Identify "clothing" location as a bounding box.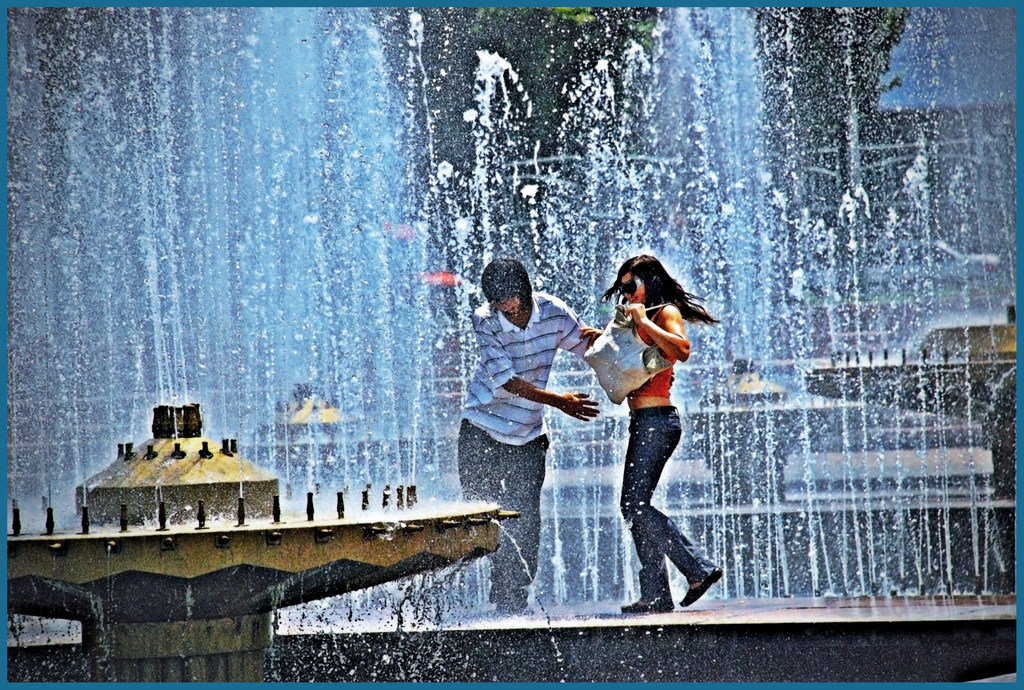
451,298,588,603.
